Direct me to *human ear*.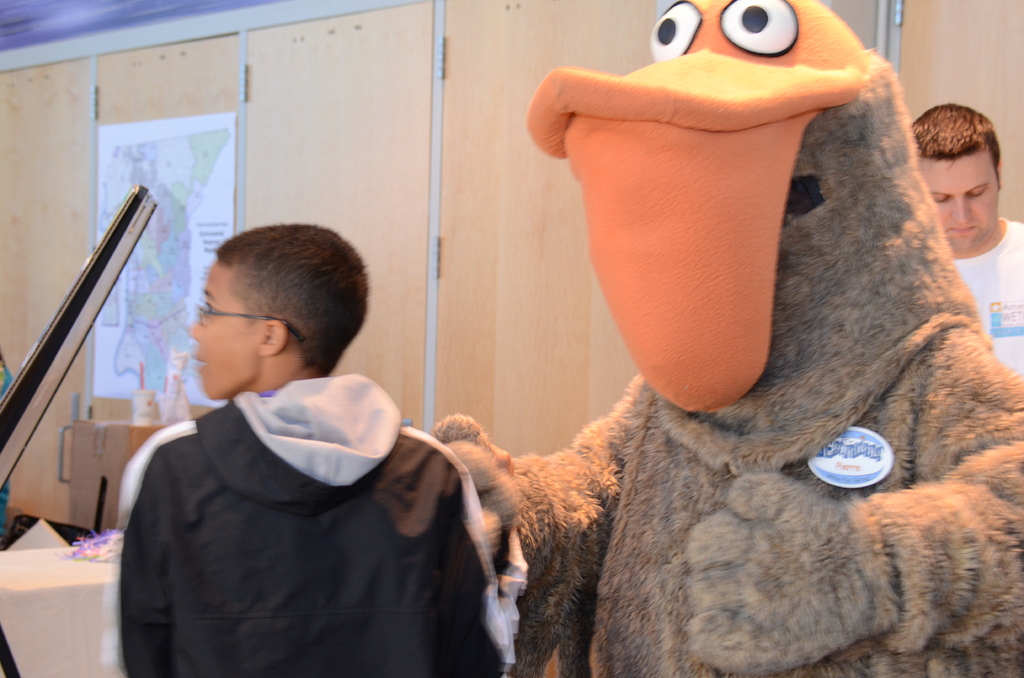
Direction: x1=996, y1=159, x2=1004, y2=182.
